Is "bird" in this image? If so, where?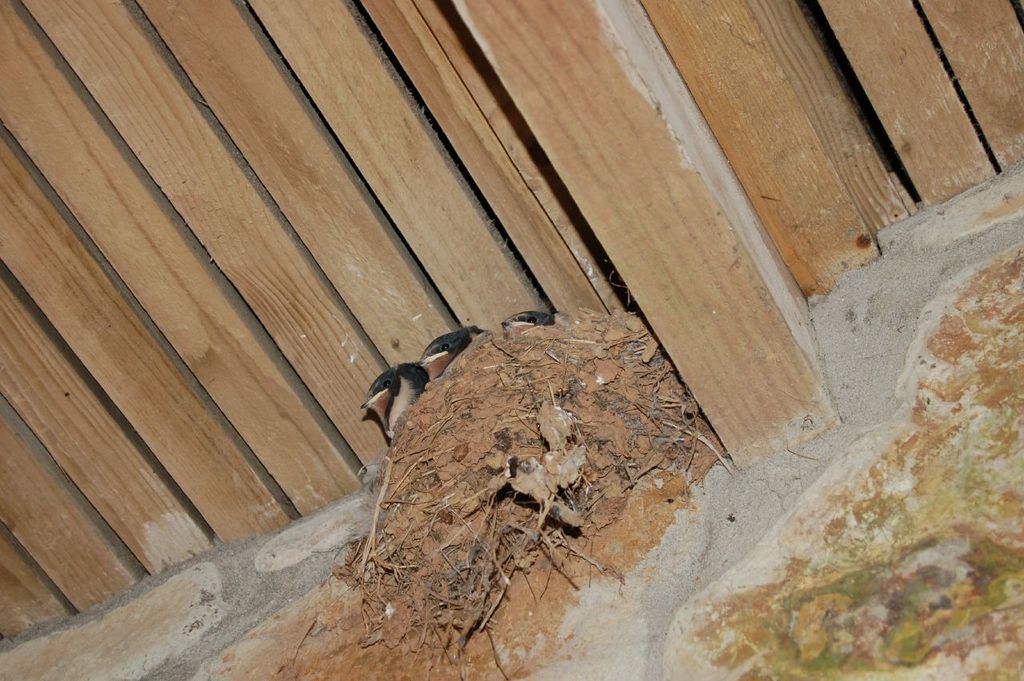
Yes, at (x1=496, y1=309, x2=550, y2=346).
